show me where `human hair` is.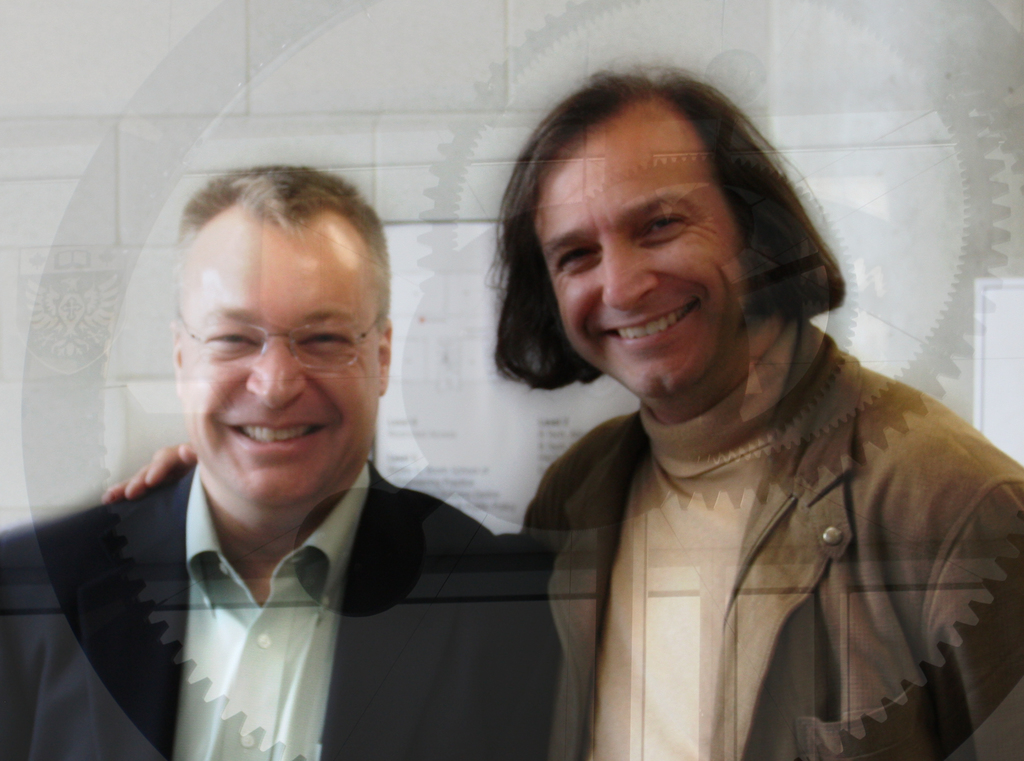
`human hair` is at (177,159,391,321).
